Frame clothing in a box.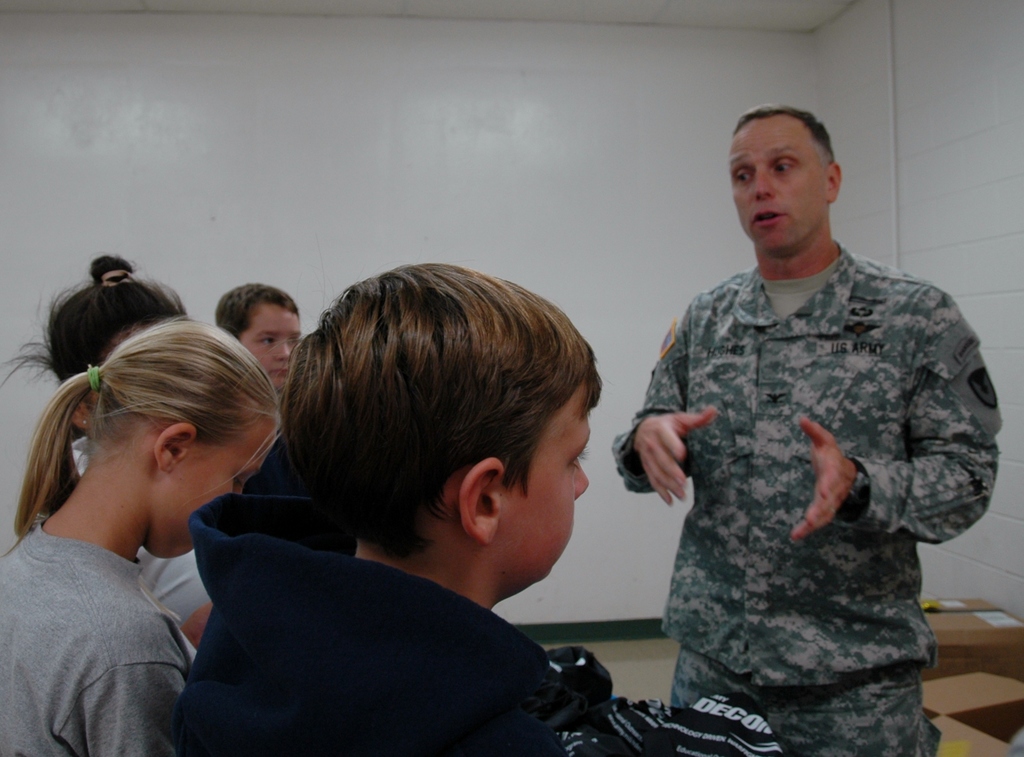
<region>71, 435, 212, 619</region>.
